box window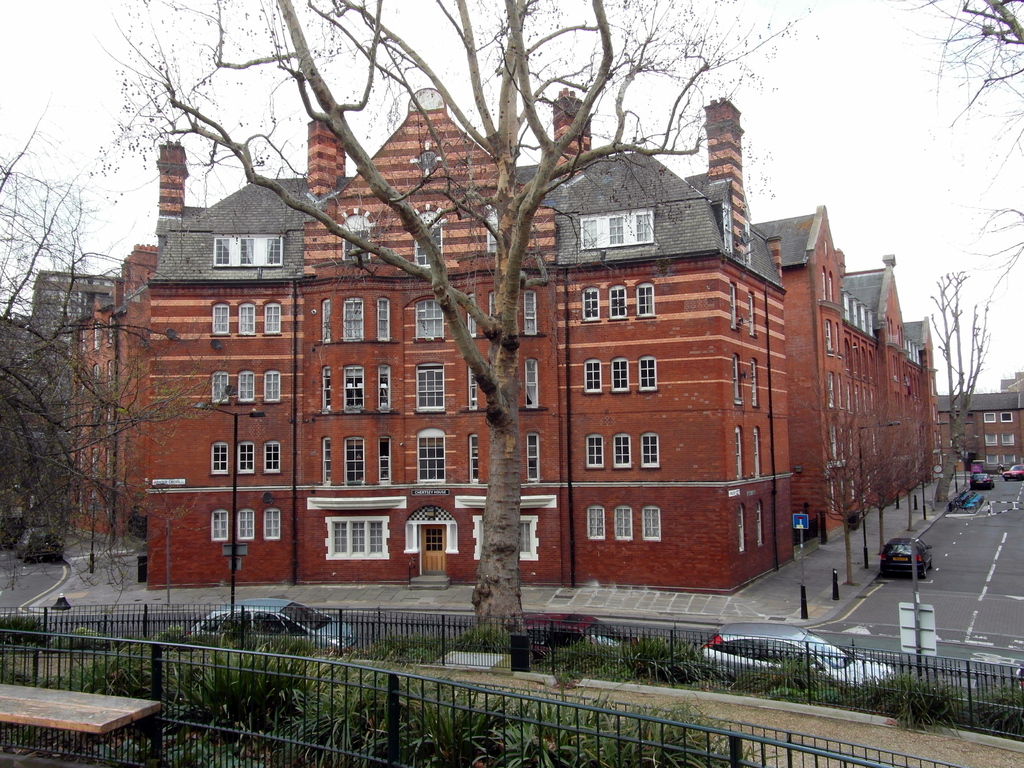
region(1005, 455, 1014, 464)
